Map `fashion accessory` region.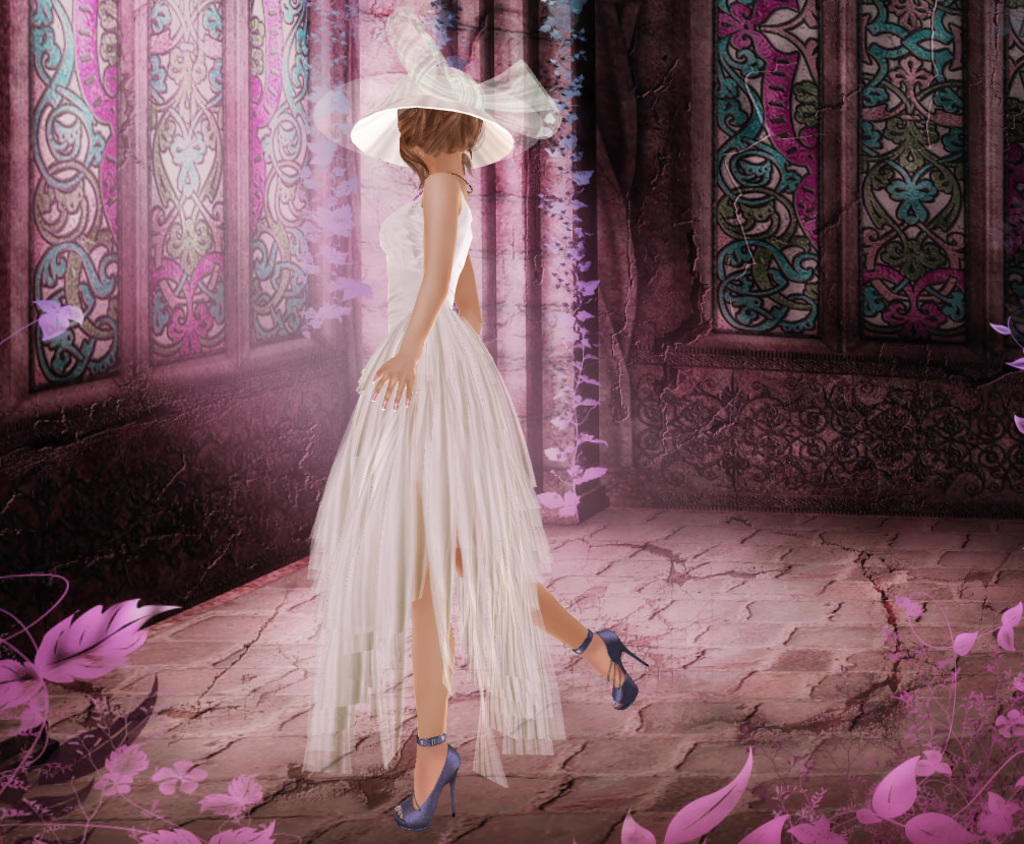
Mapped to (570, 628, 646, 709).
